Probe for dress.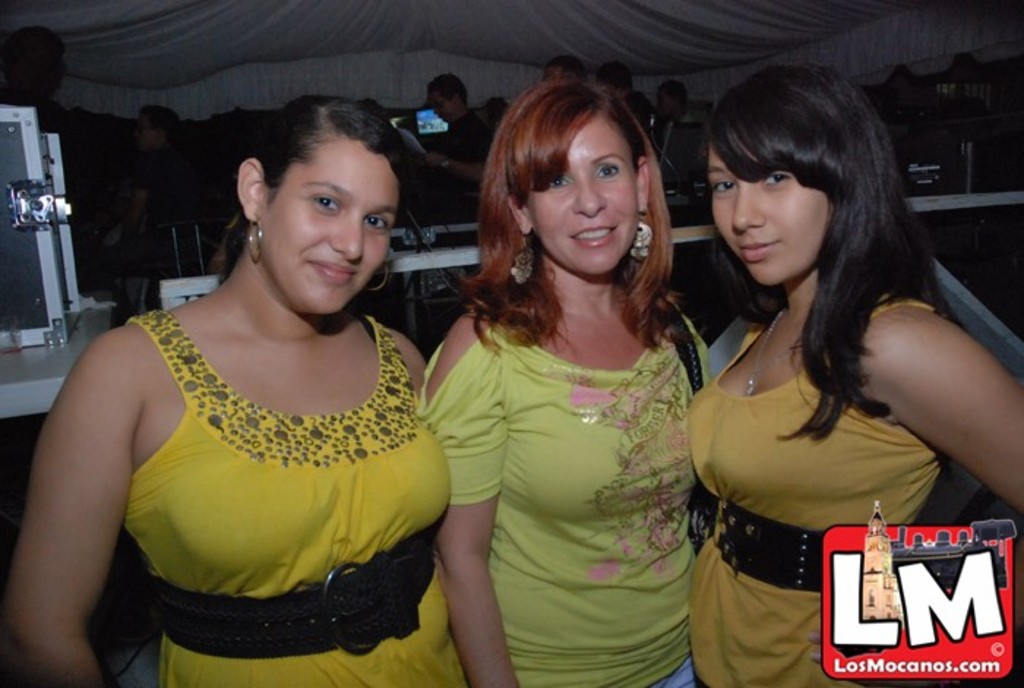
Probe result: Rect(688, 290, 942, 687).
